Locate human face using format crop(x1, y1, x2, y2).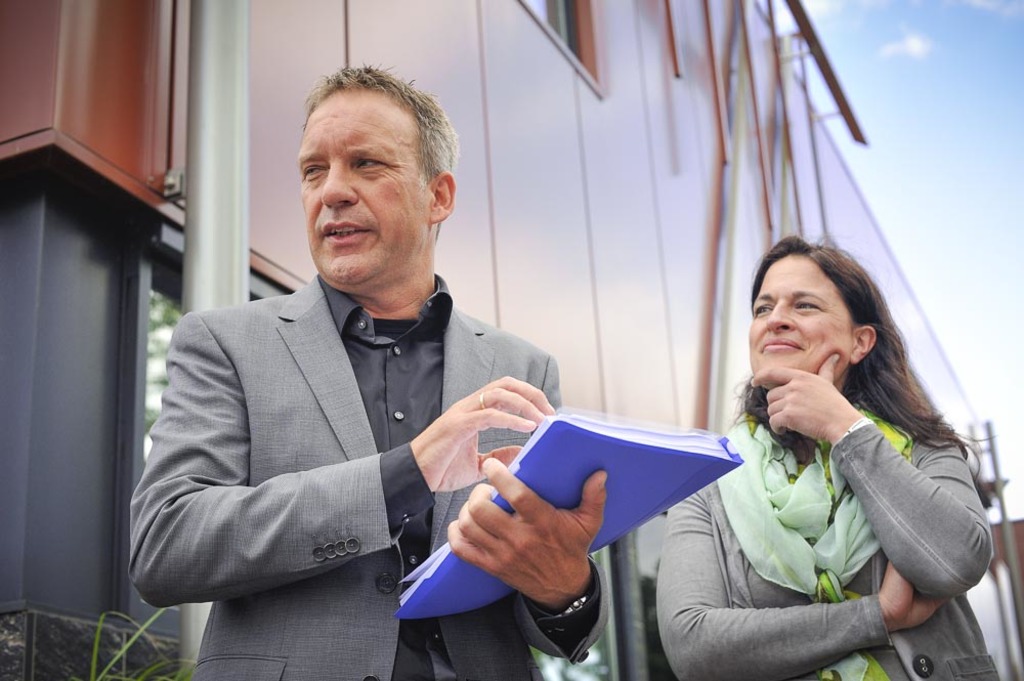
crop(748, 255, 855, 384).
